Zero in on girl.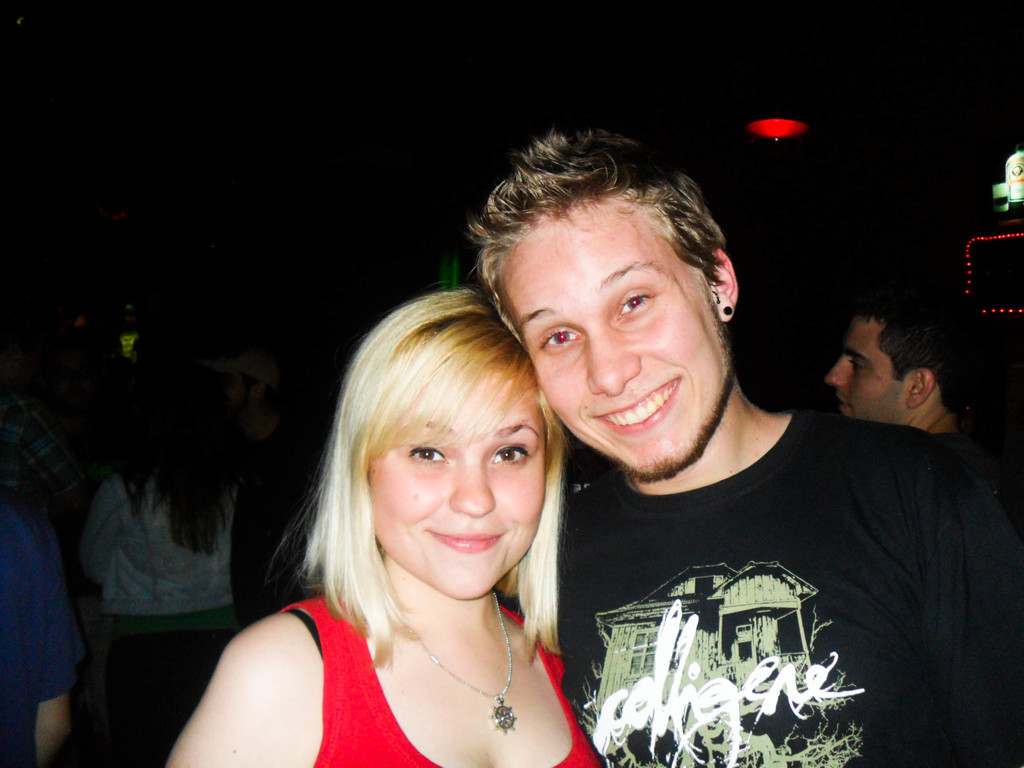
Zeroed in: 169,291,600,767.
